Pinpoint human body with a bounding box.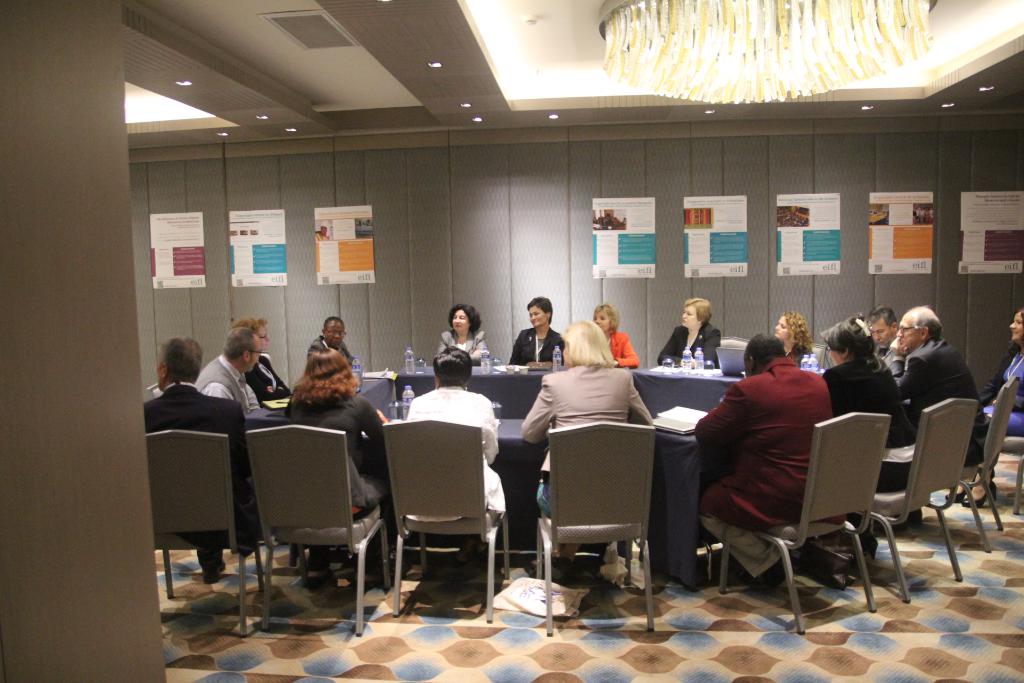
pyautogui.locateOnScreen(264, 334, 393, 588).
